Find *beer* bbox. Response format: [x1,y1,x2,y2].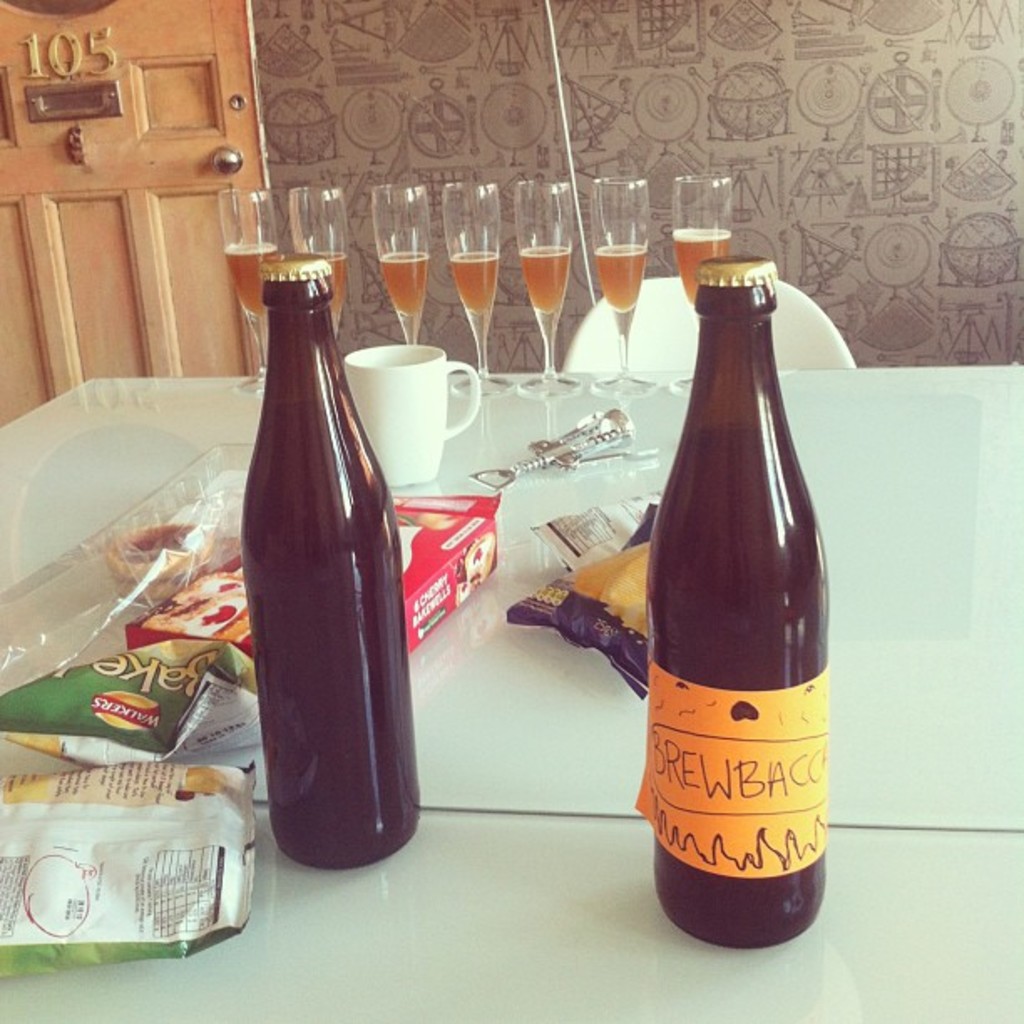
[502,171,587,392].
